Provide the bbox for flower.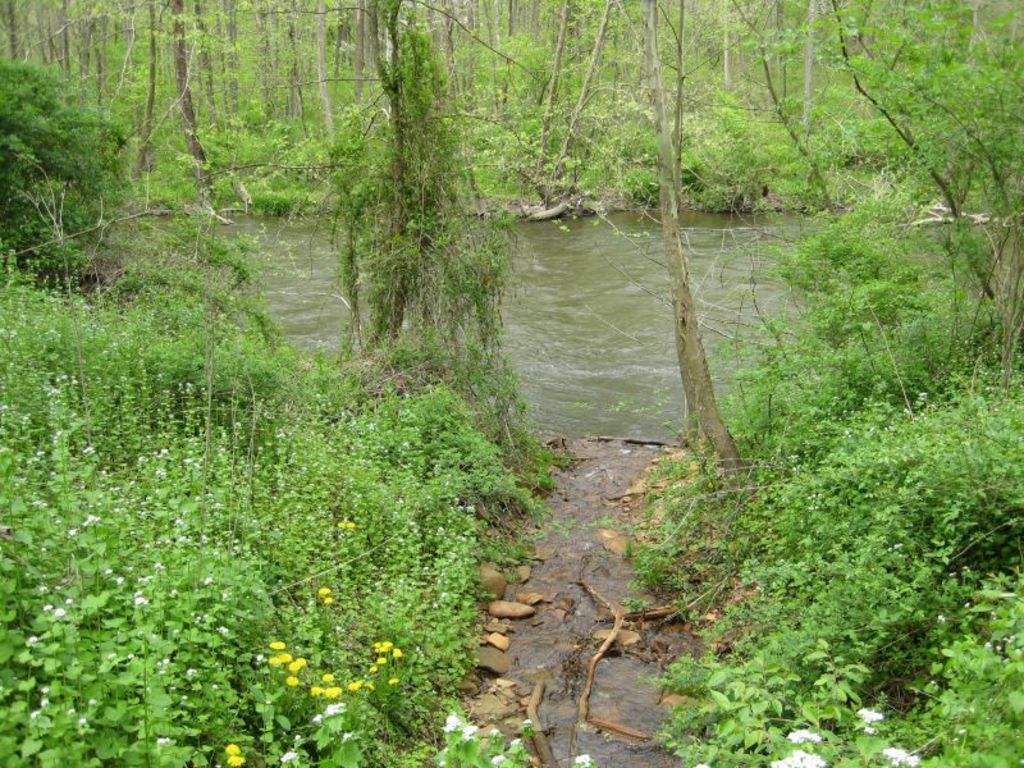
(888,751,919,767).
